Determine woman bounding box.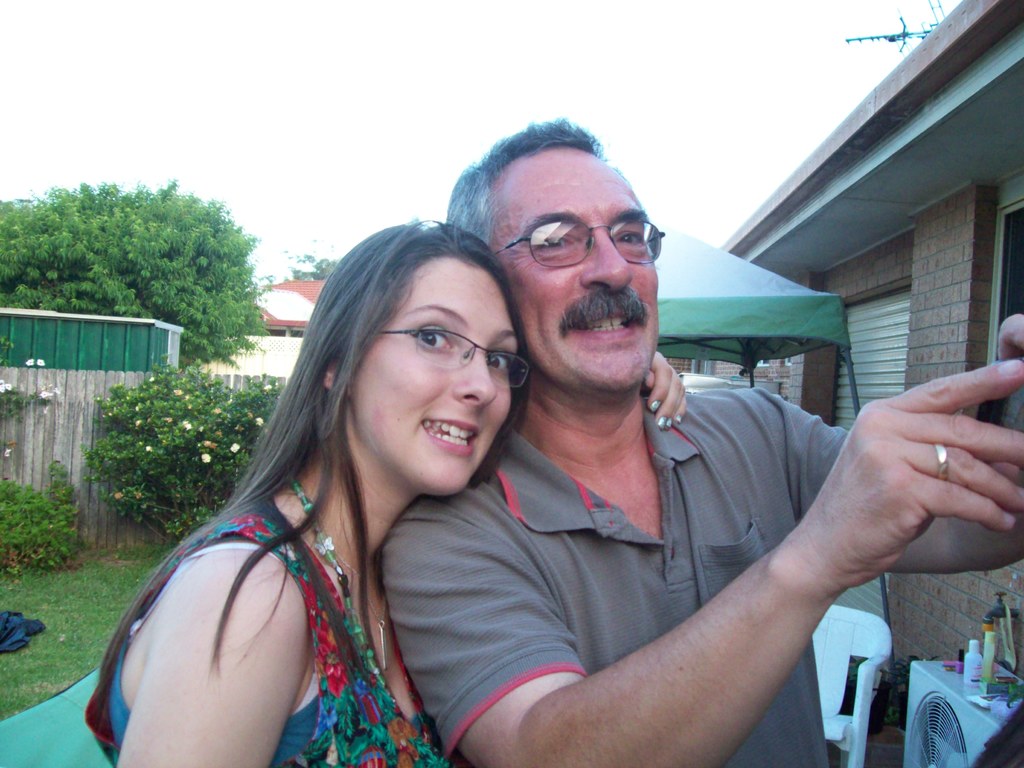
Determined: bbox=(86, 214, 687, 767).
